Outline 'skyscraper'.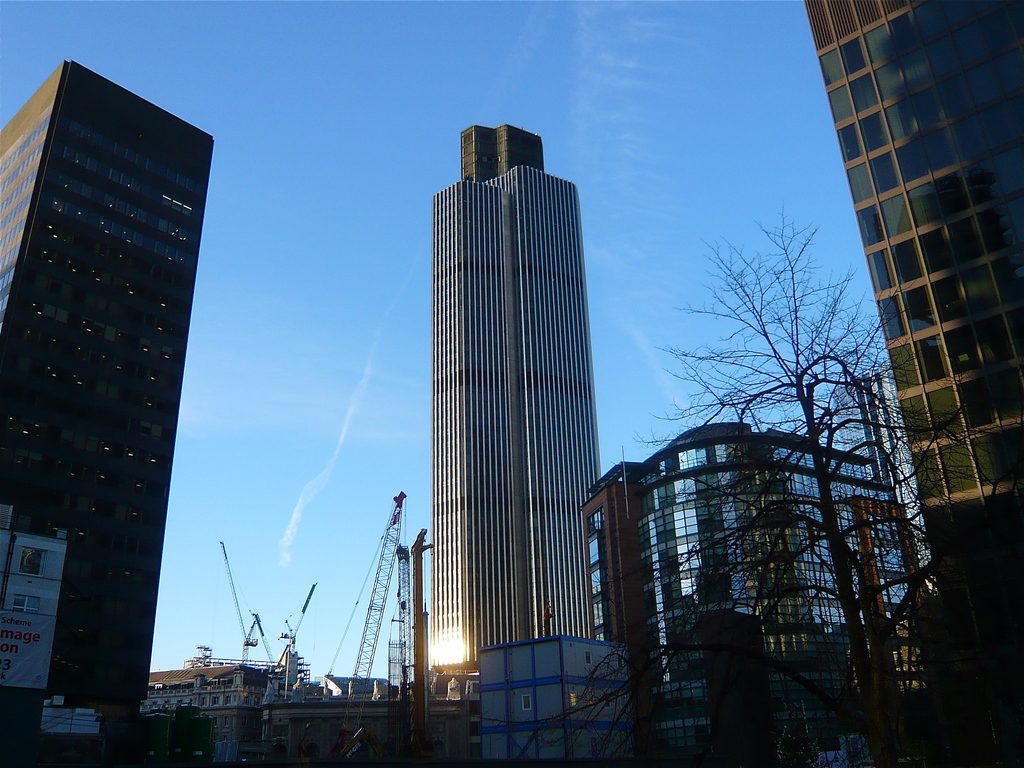
Outline: [799,0,1021,631].
